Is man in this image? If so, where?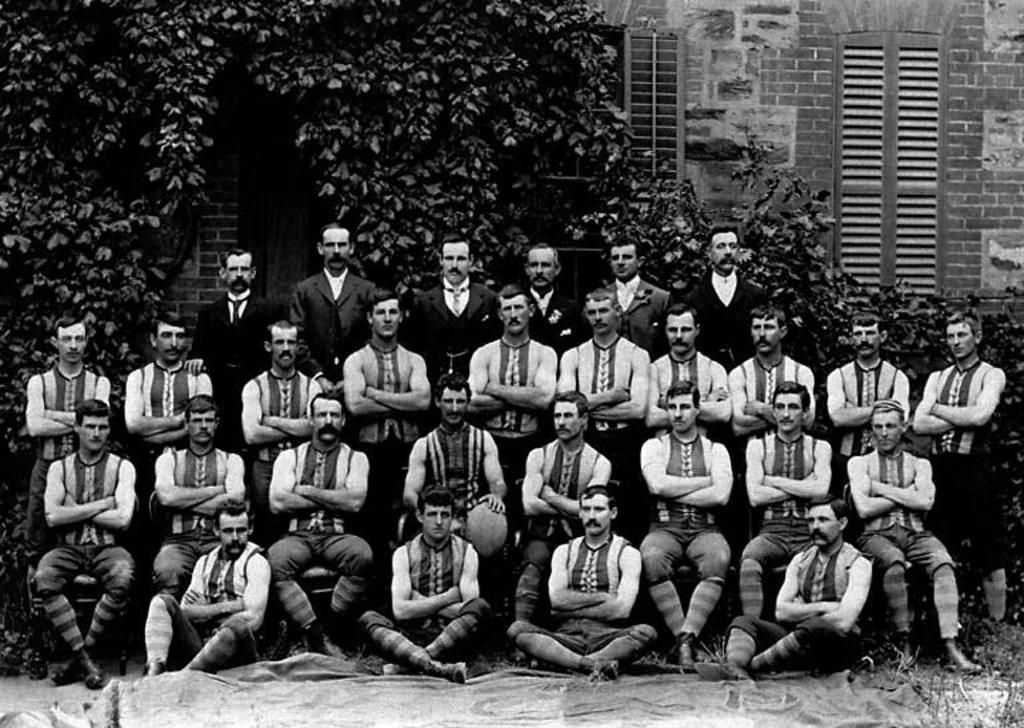
Yes, at bbox=[557, 285, 656, 536].
